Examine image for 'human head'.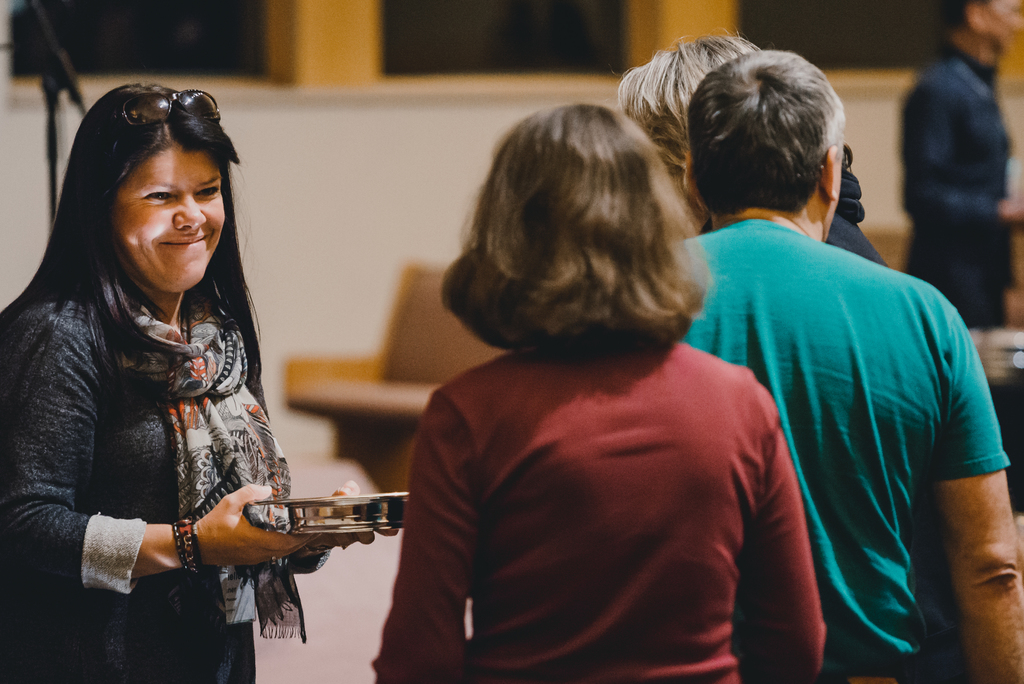
Examination result: region(479, 106, 676, 306).
